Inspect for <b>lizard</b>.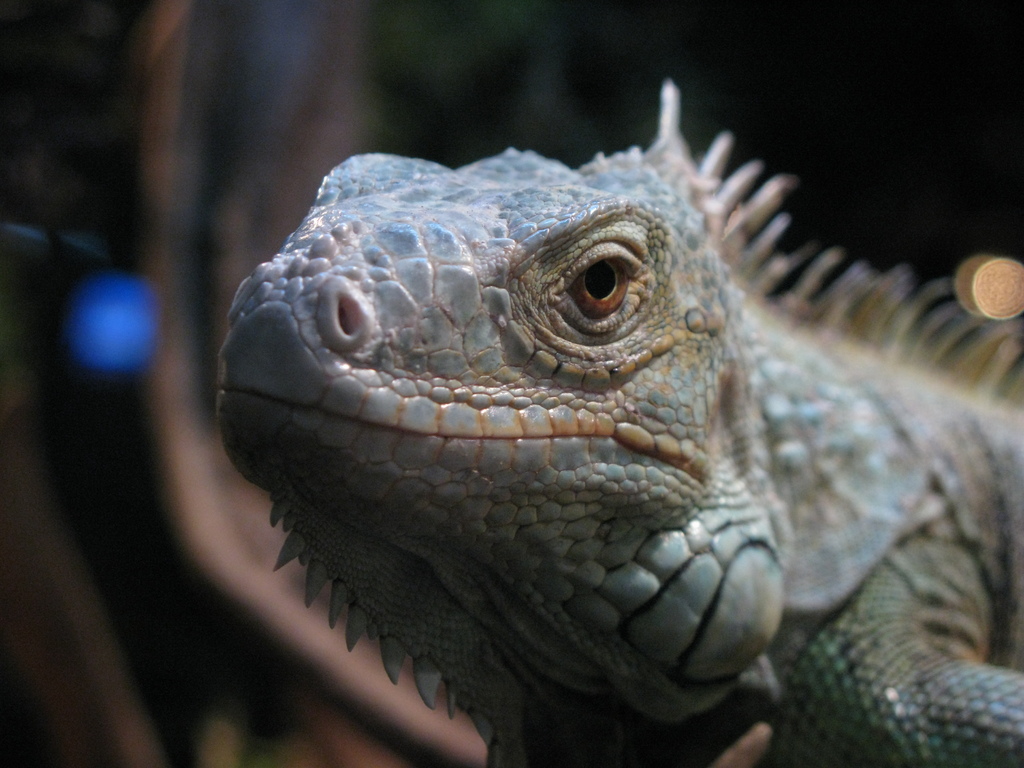
Inspection: 214,80,1023,764.
